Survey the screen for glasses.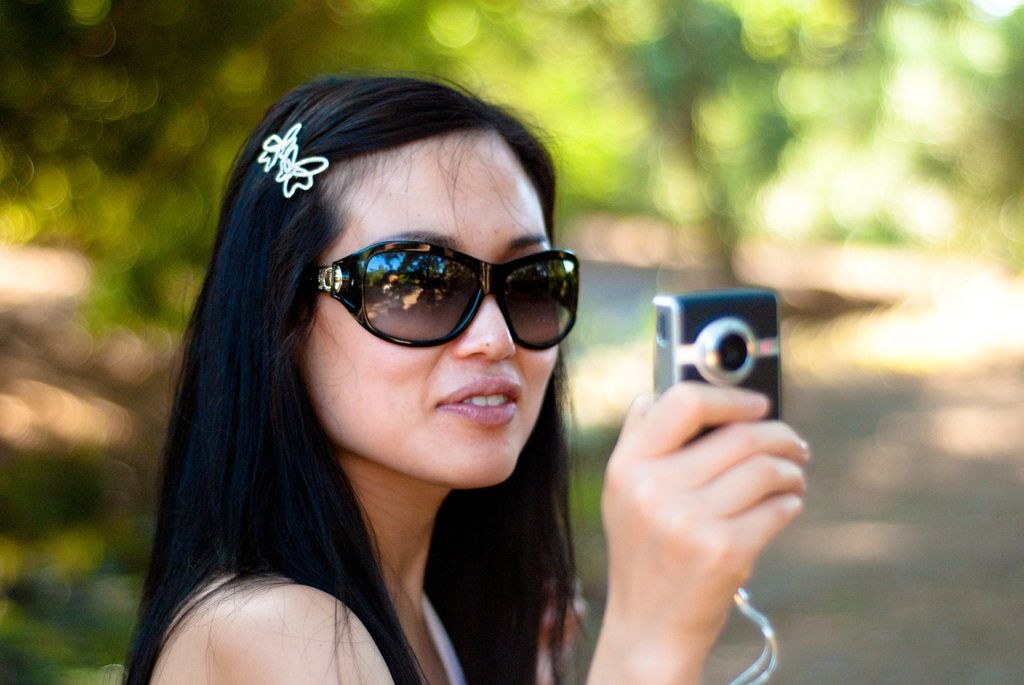
Survey found: <box>287,233,582,342</box>.
